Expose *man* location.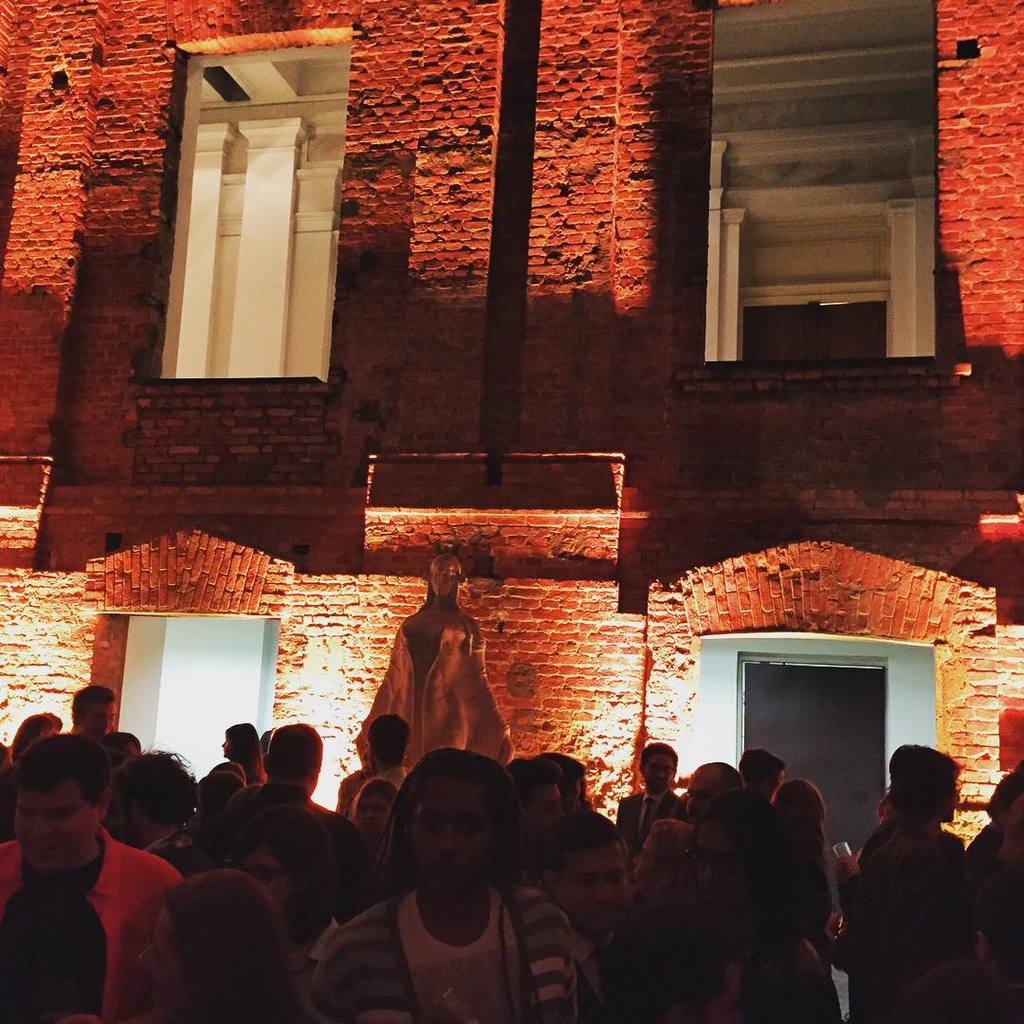
Exposed at bbox=(191, 719, 375, 890).
